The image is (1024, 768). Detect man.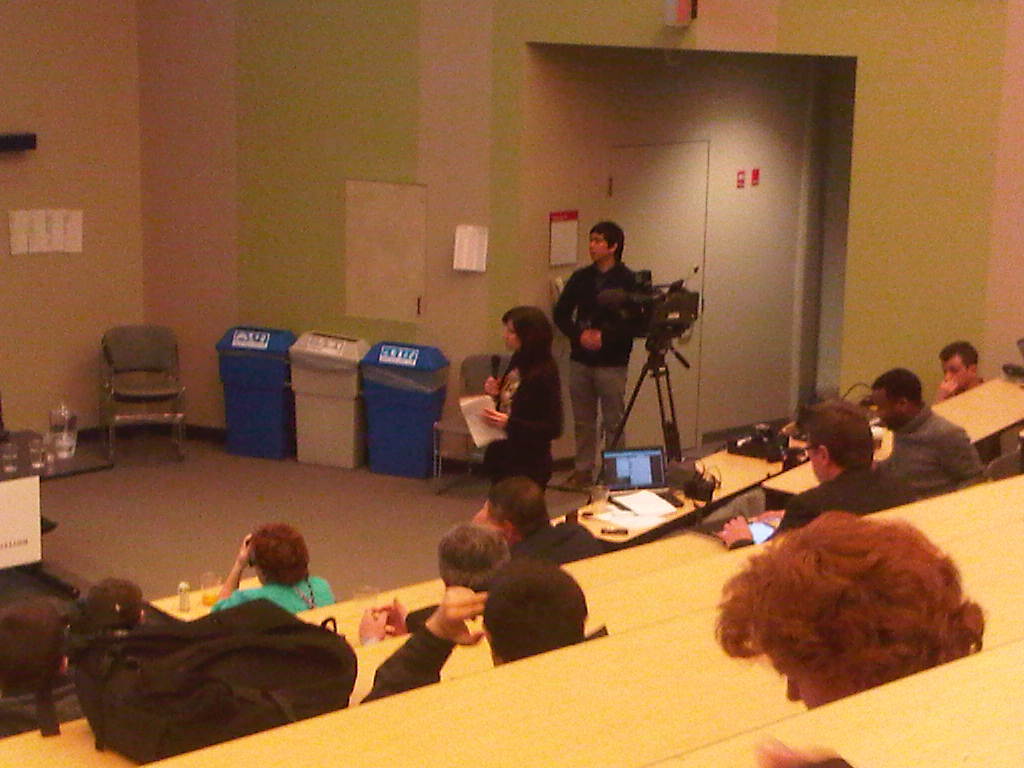
Detection: [x1=552, y1=221, x2=642, y2=492].
